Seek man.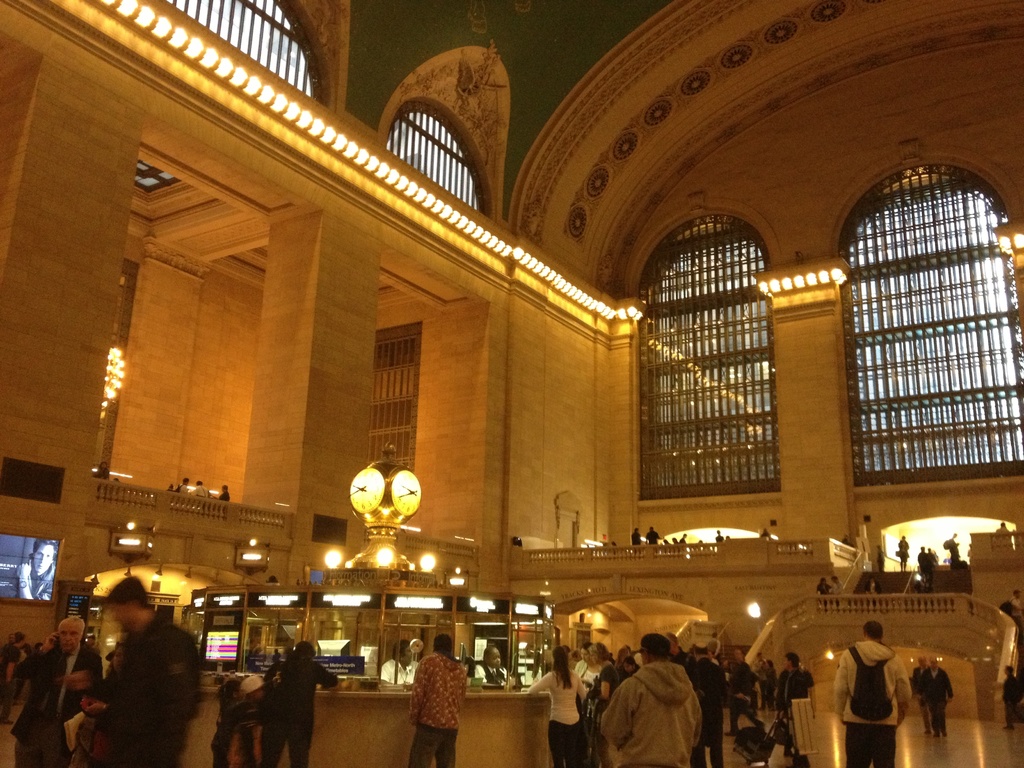
BBox(648, 525, 662, 544).
